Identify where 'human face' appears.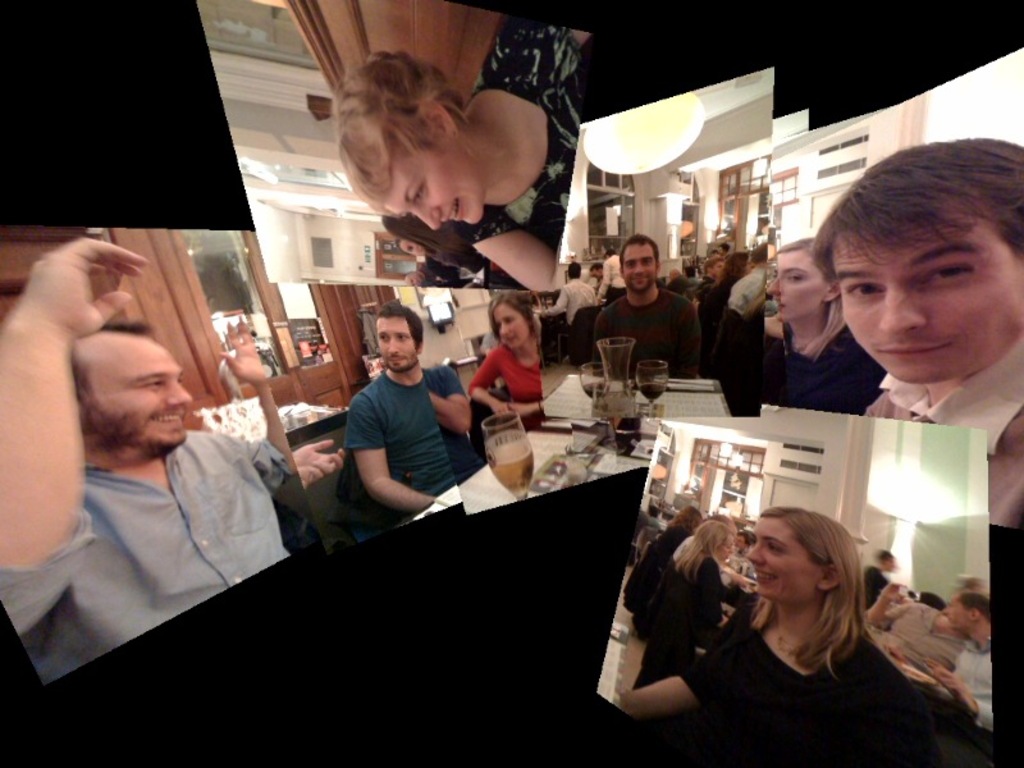
Appears at (left=622, top=244, right=655, bottom=287).
